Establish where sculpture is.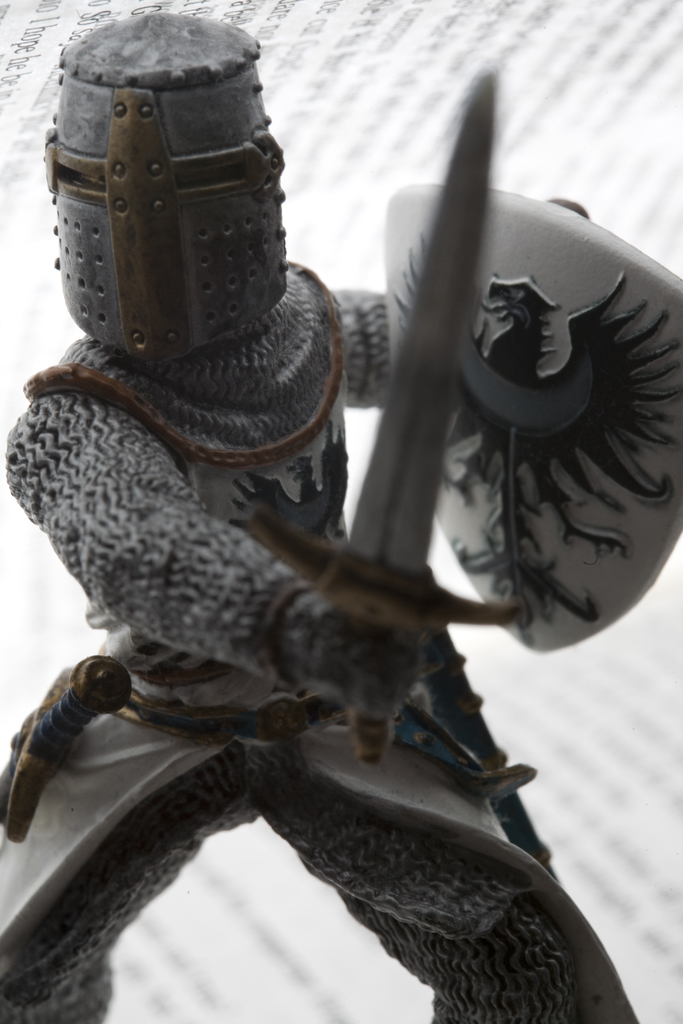
Established at 0 28 597 1023.
